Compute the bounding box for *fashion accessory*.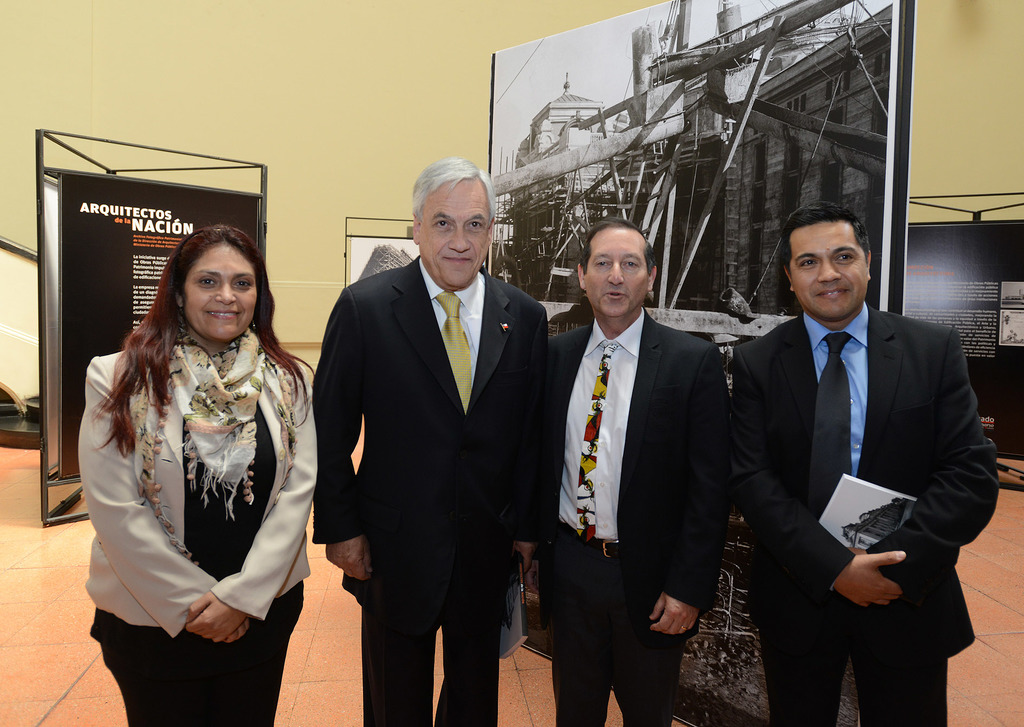
176:228:239:282.
